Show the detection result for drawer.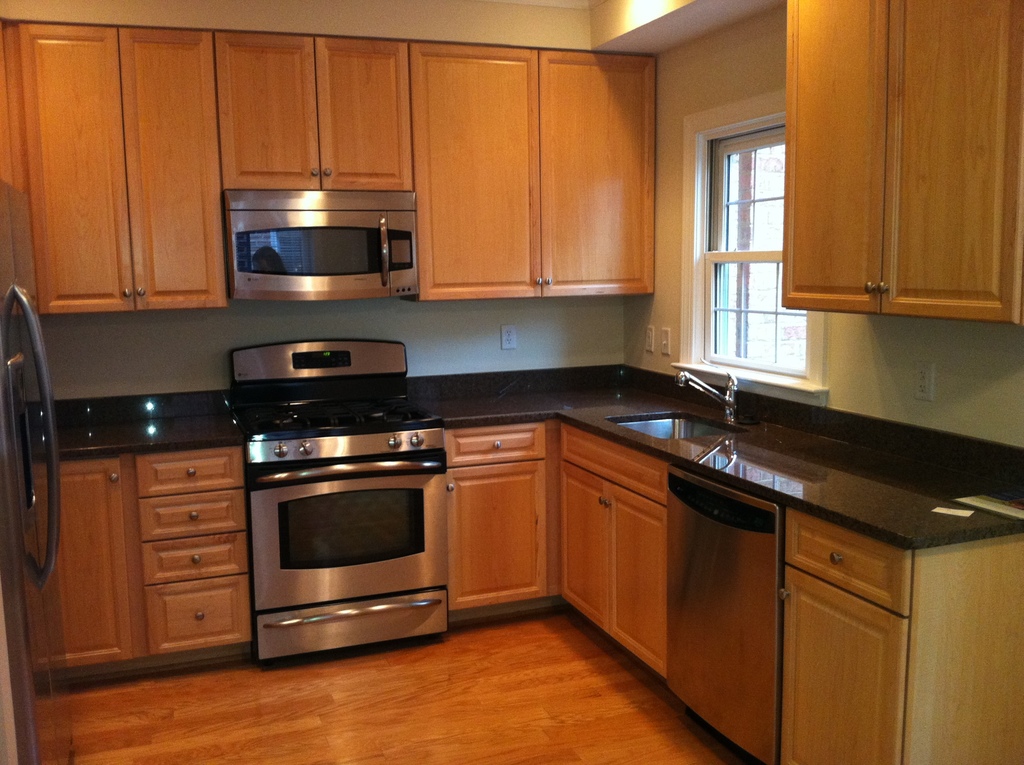
445, 423, 545, 465.
